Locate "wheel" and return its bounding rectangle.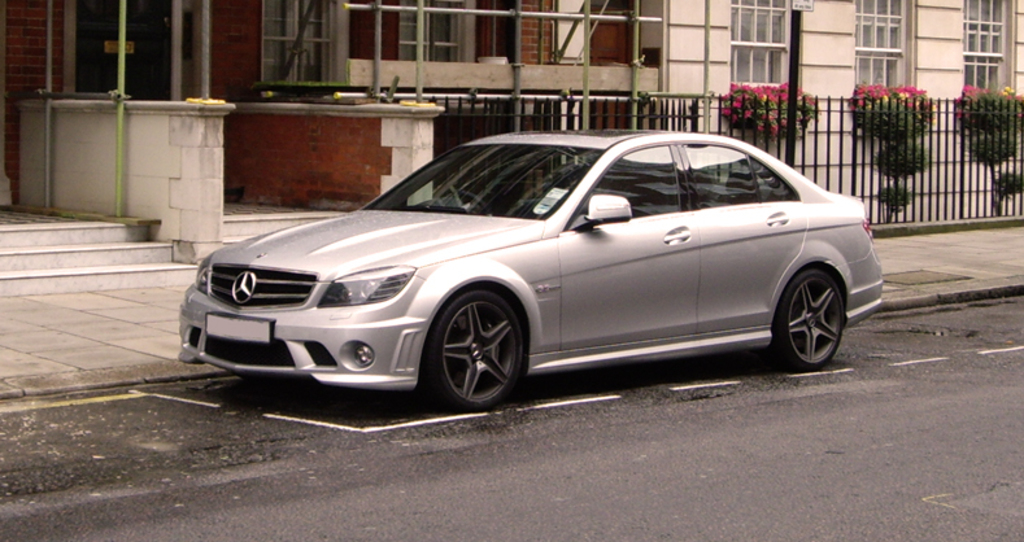
776, 265, 847, 366.
